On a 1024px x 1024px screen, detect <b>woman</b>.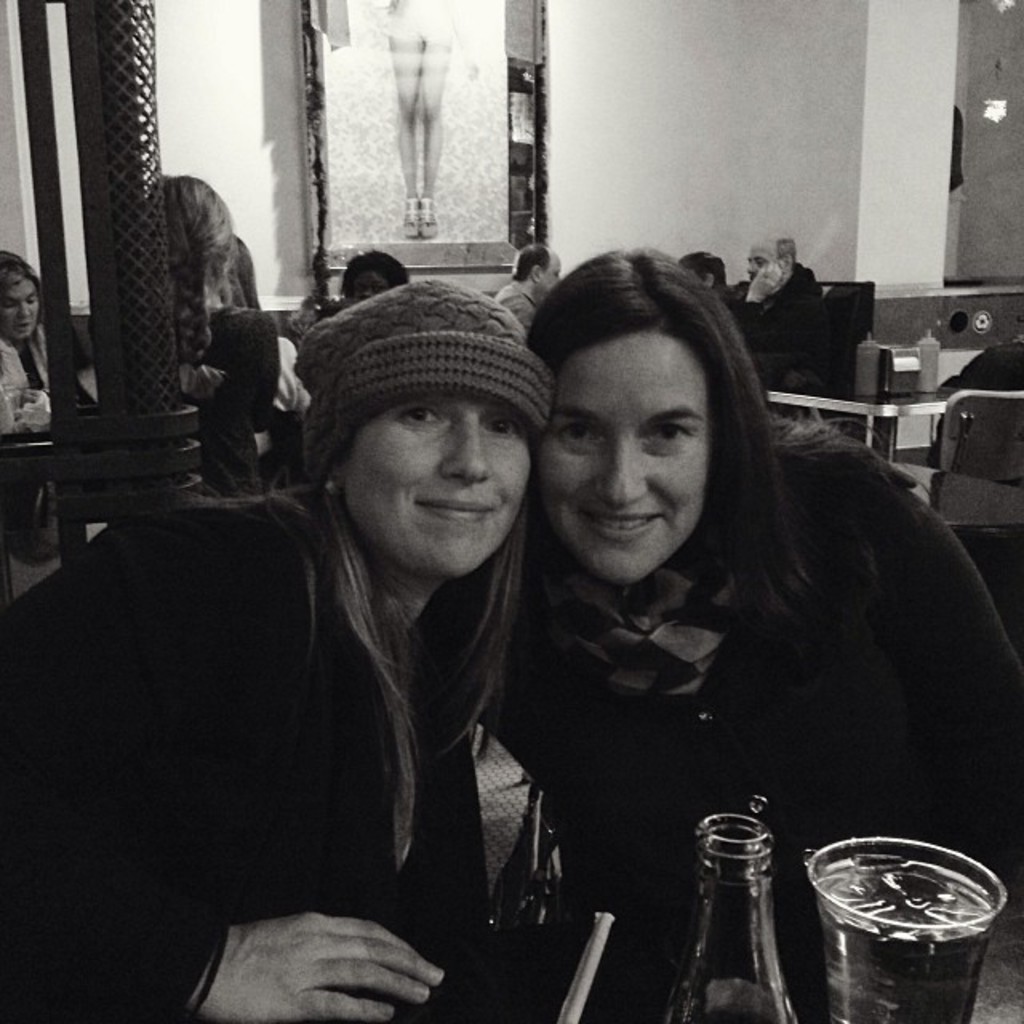
pyautogui.locateOnScreen(0, 278, 555, 1022).
